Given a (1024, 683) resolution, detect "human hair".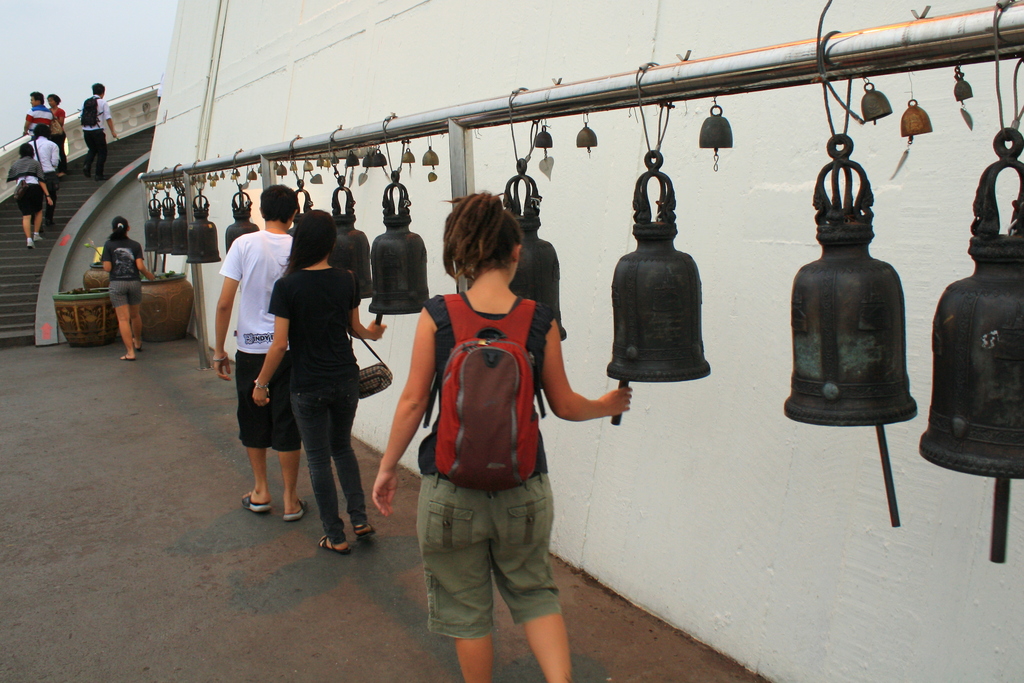
444 189 524 295.
